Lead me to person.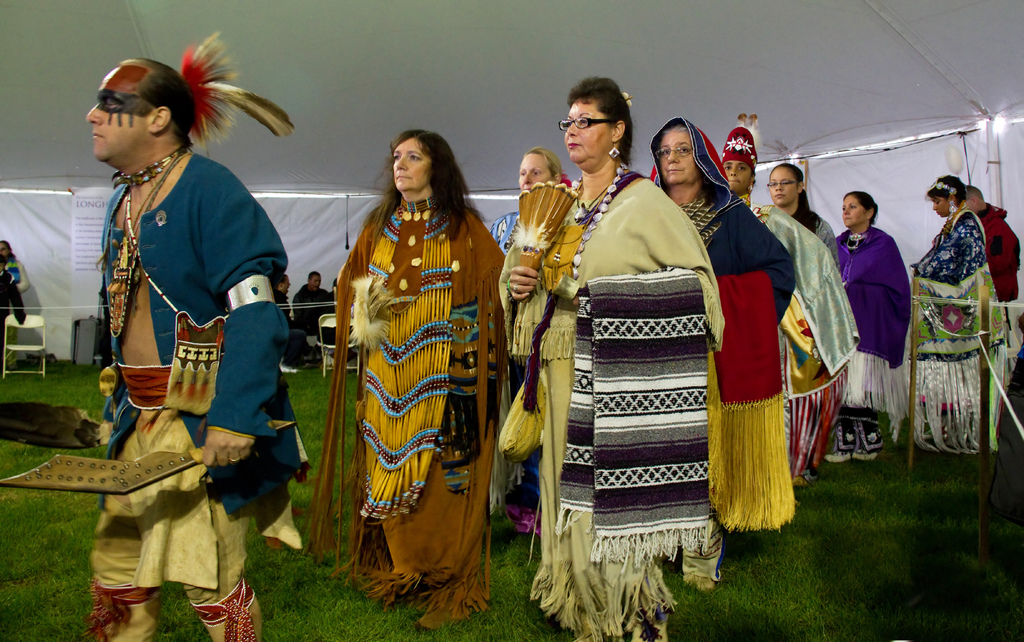
Lead to x1=269, y1=268, x2=295, y2=326.
